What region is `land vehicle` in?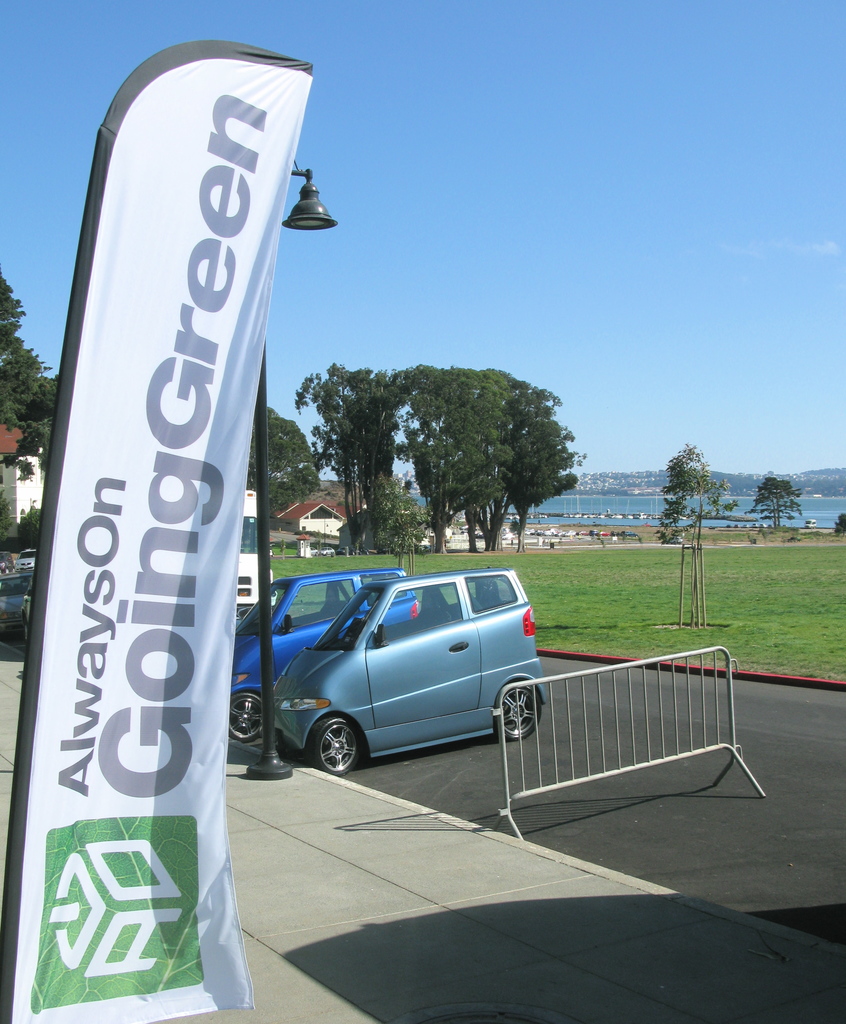
locate(228, 567, 415, 737).
